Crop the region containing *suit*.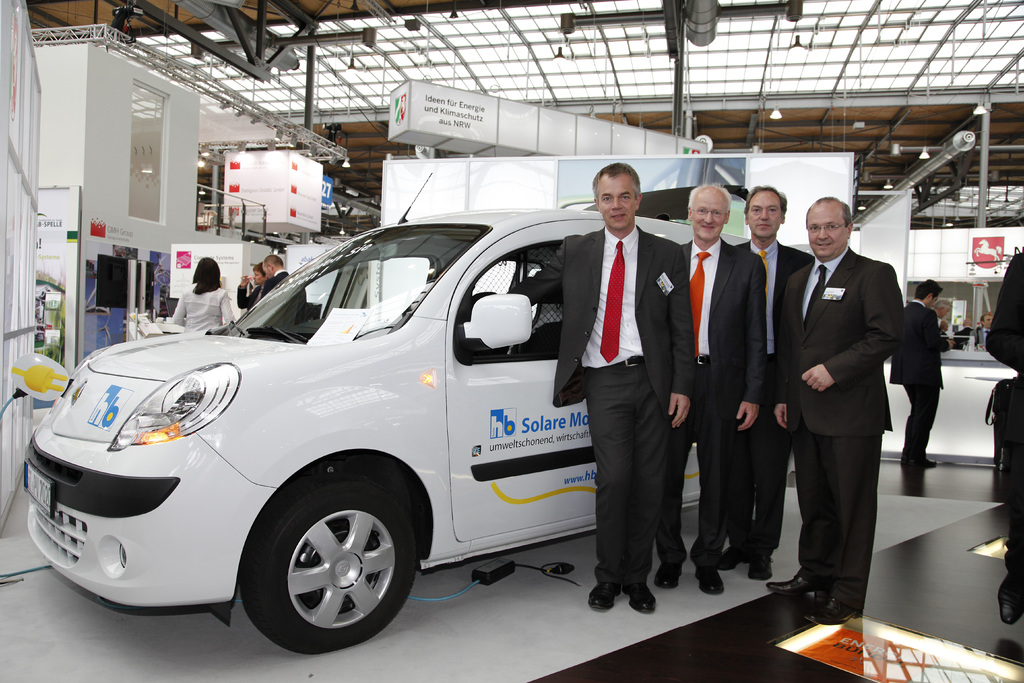
Crop region: bbox=[659, 233, 766, 567].
